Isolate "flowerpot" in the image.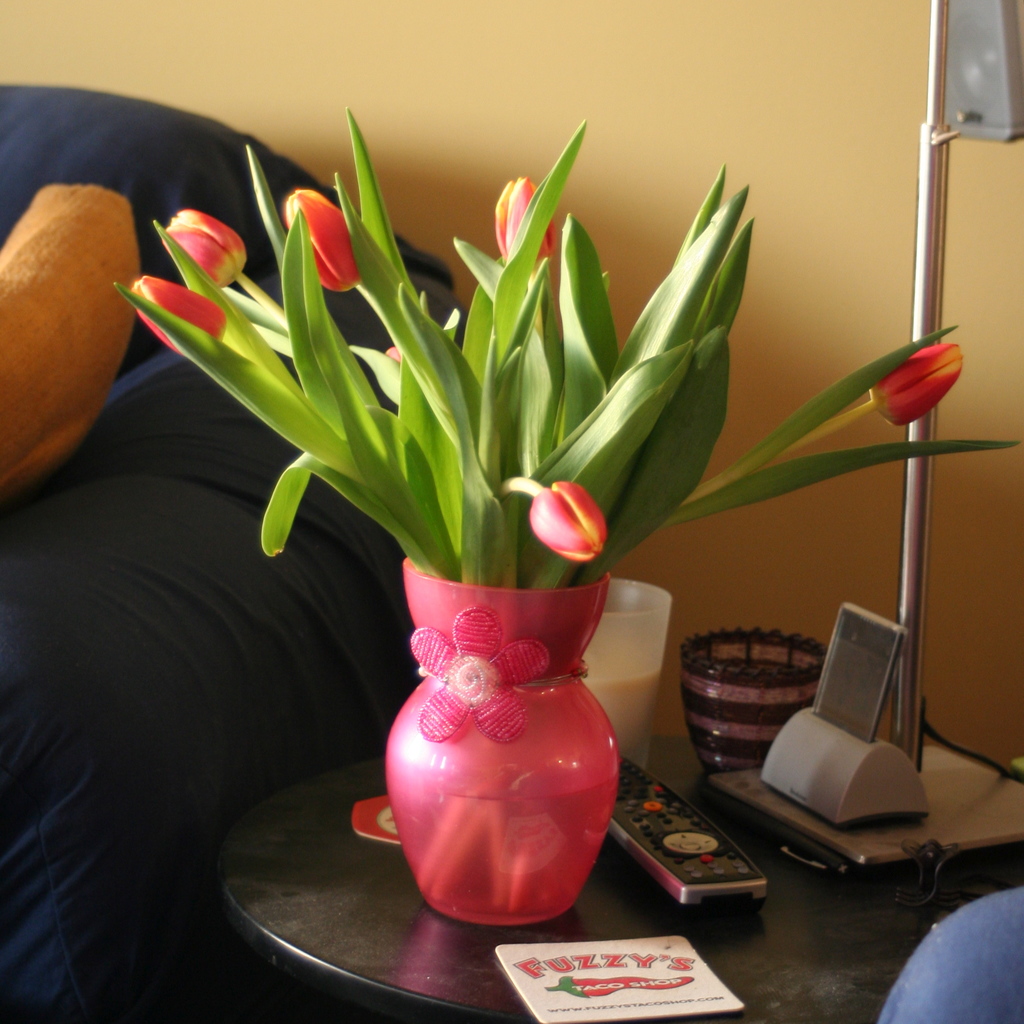
Isolated region: Rect(321, 493, 655, 929).
